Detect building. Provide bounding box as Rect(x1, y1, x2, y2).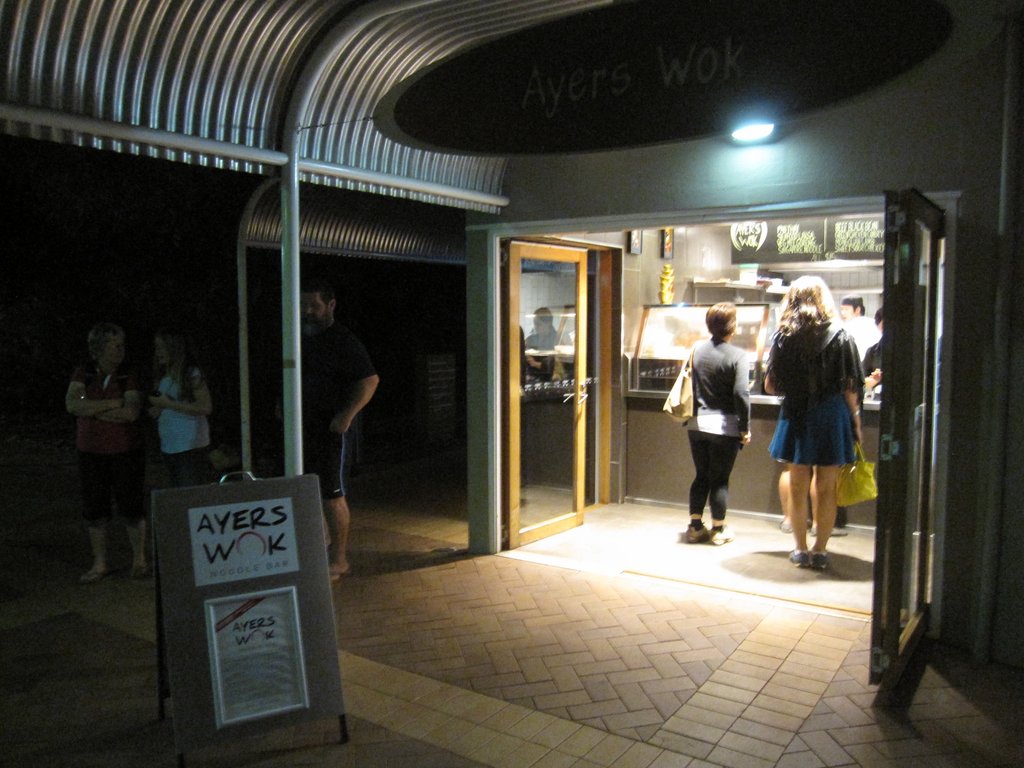
Rect(0, 0, 1023, 767).
